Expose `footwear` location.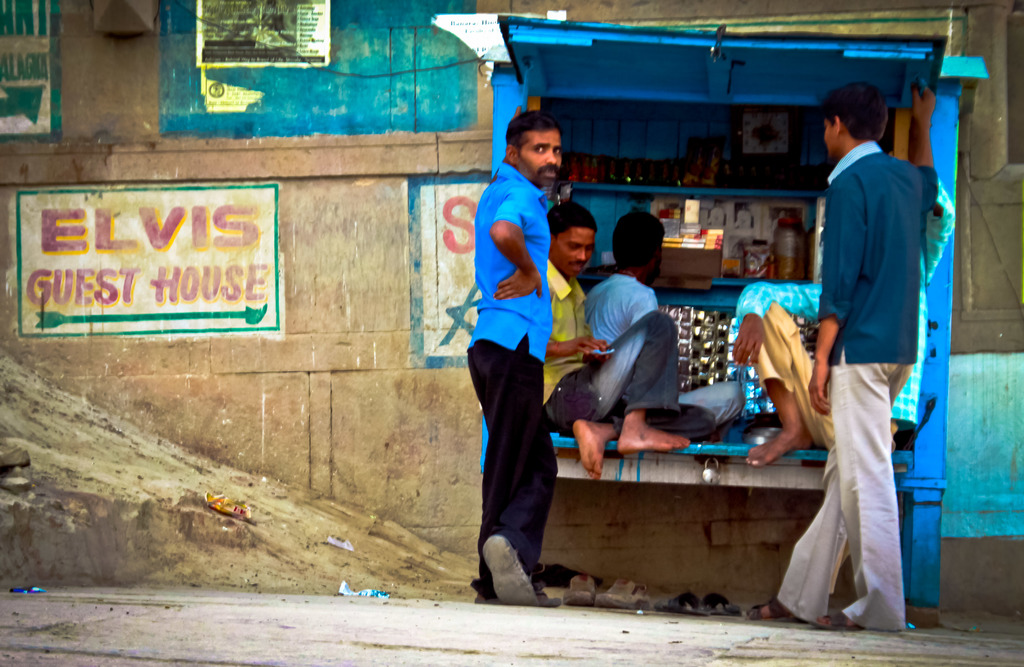
Exposed at 562,574,607,604.
